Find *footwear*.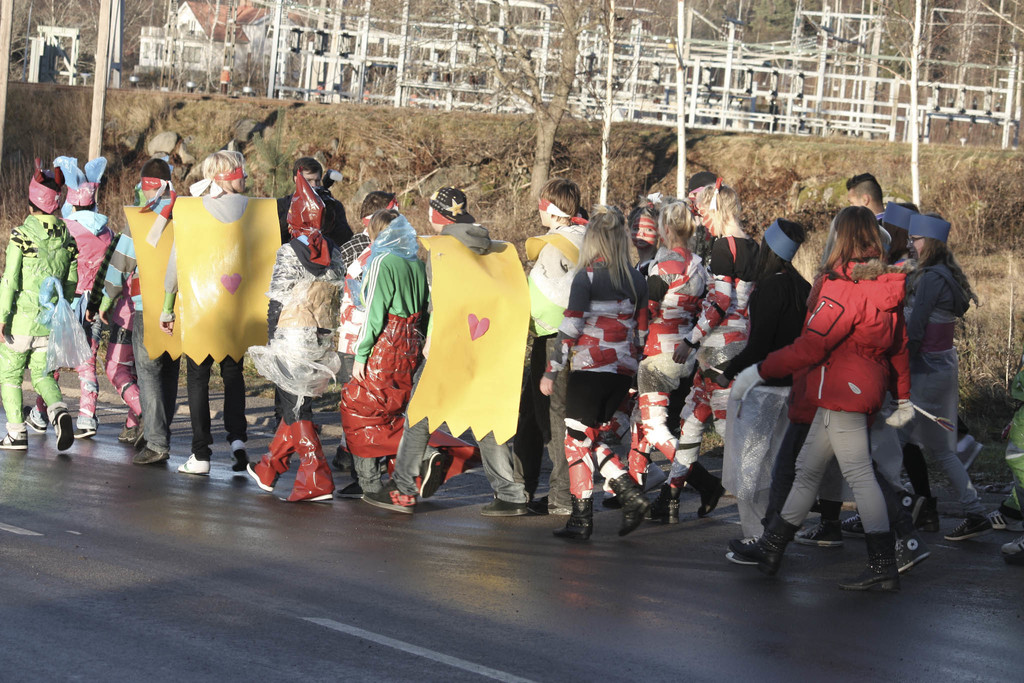
945,519,991,541.
